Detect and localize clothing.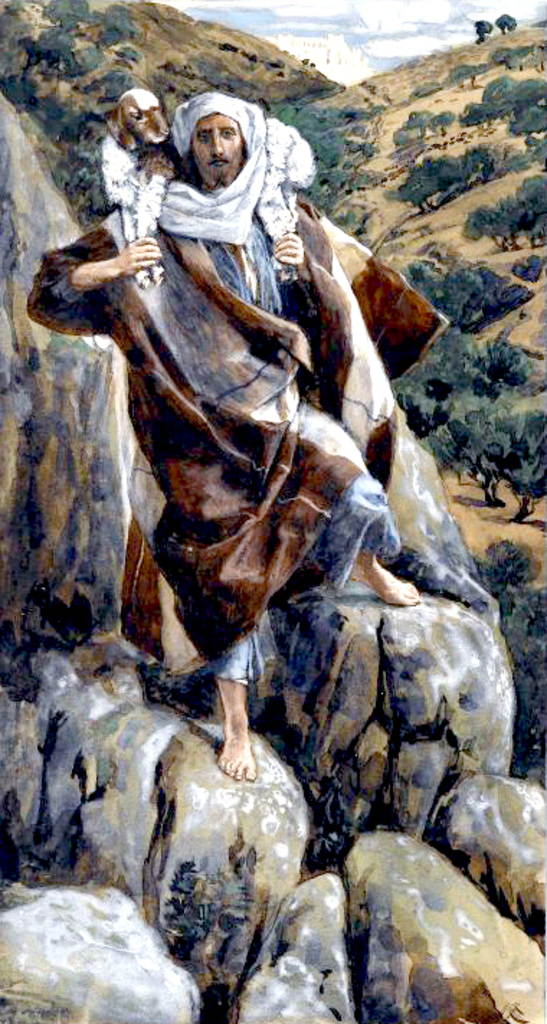
Localized at bbox=(62, 127, 376, 716).
